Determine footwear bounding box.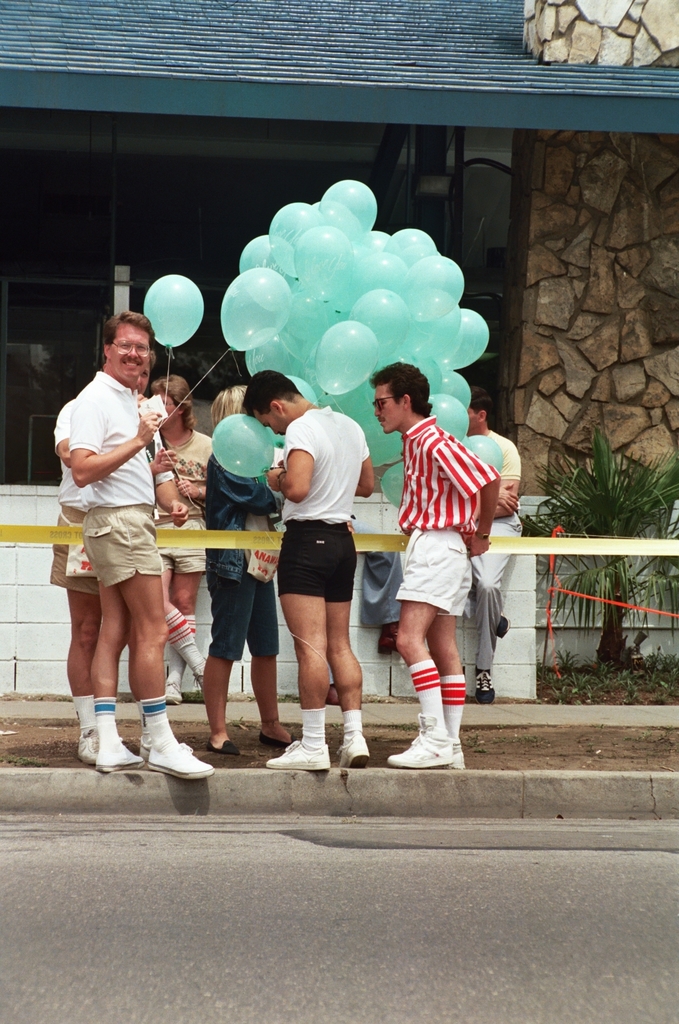
Determined: locate(257, 739, 329, 767).
